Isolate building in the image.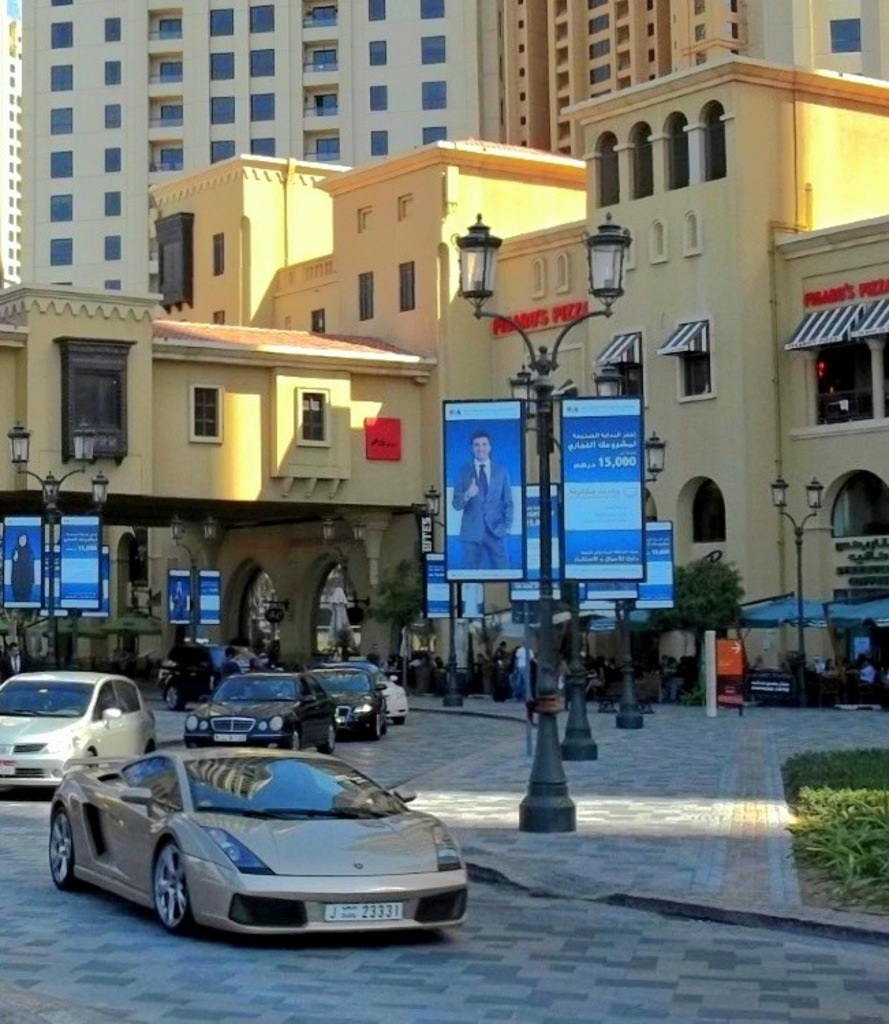
Isolated region: l=0, t=57, r=888, b=676.
